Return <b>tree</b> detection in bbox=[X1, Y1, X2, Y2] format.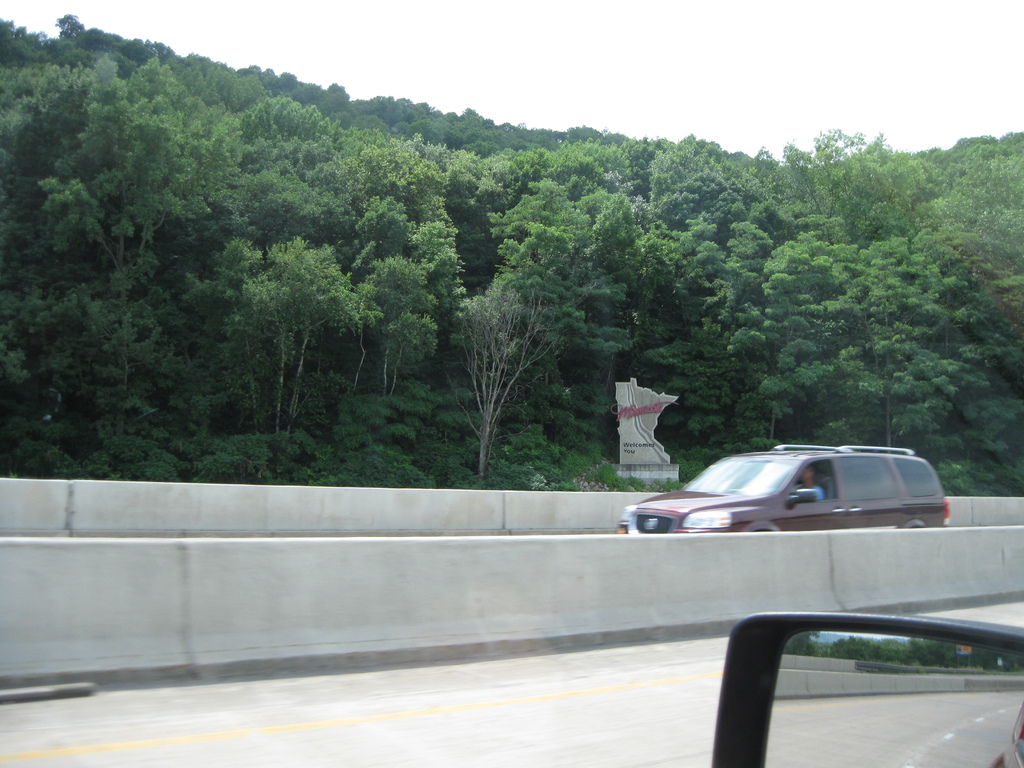
bbox=[722, 241, 831, 440].
